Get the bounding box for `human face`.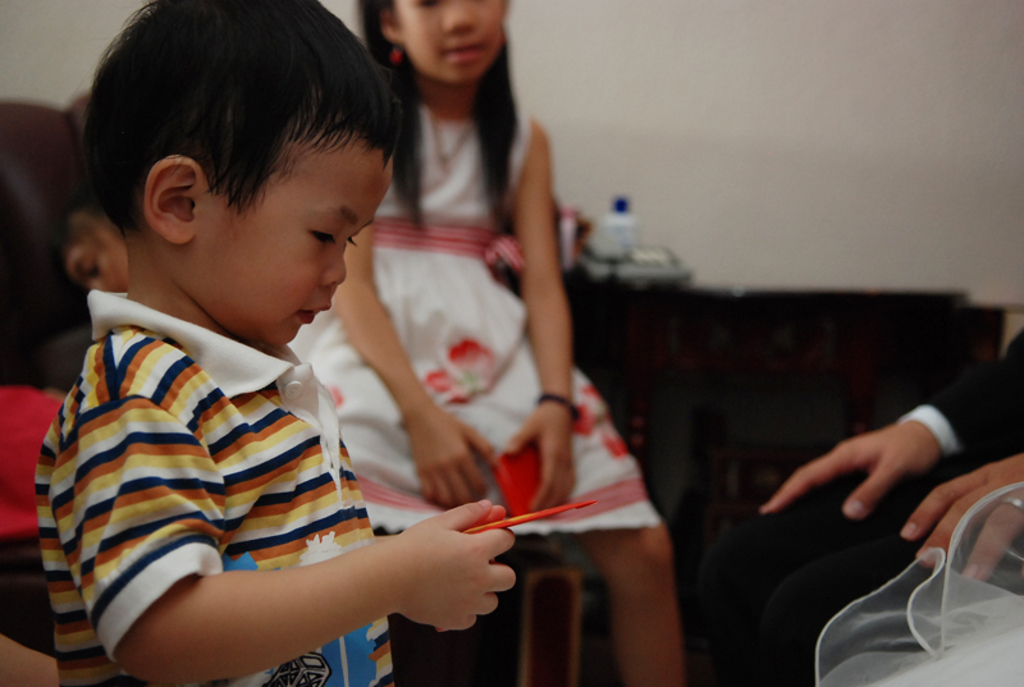
<bbox>393, 0, 516, 88</bbox>.
